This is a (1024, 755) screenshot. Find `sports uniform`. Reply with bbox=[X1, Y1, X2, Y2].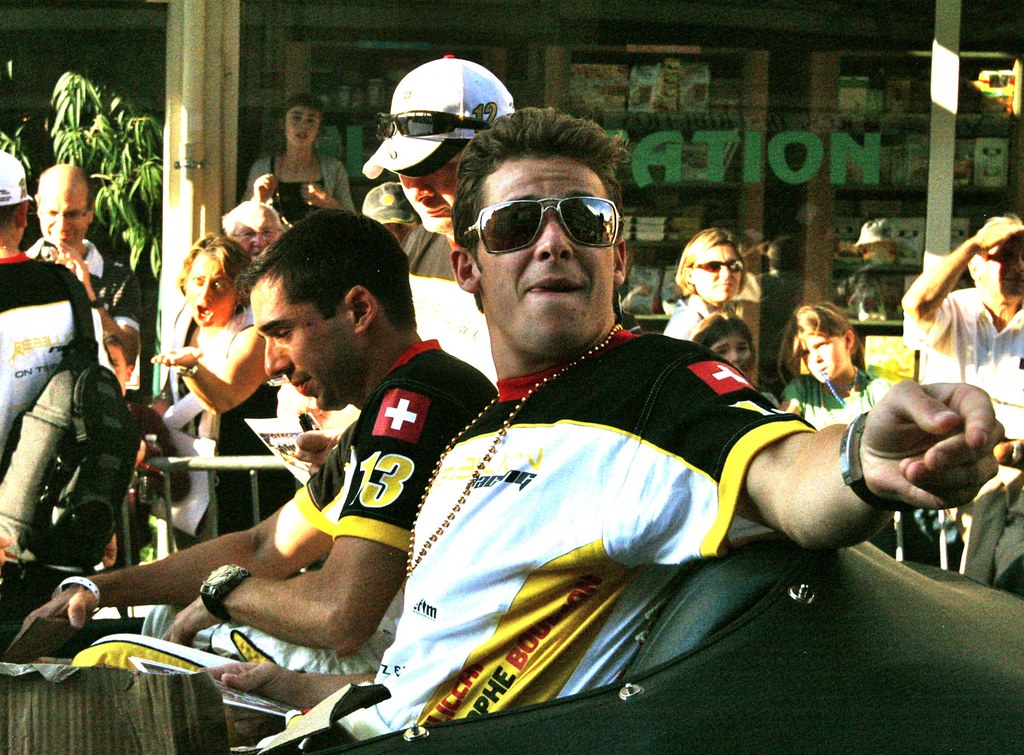
bbox=[0, 239, 93, 501].
